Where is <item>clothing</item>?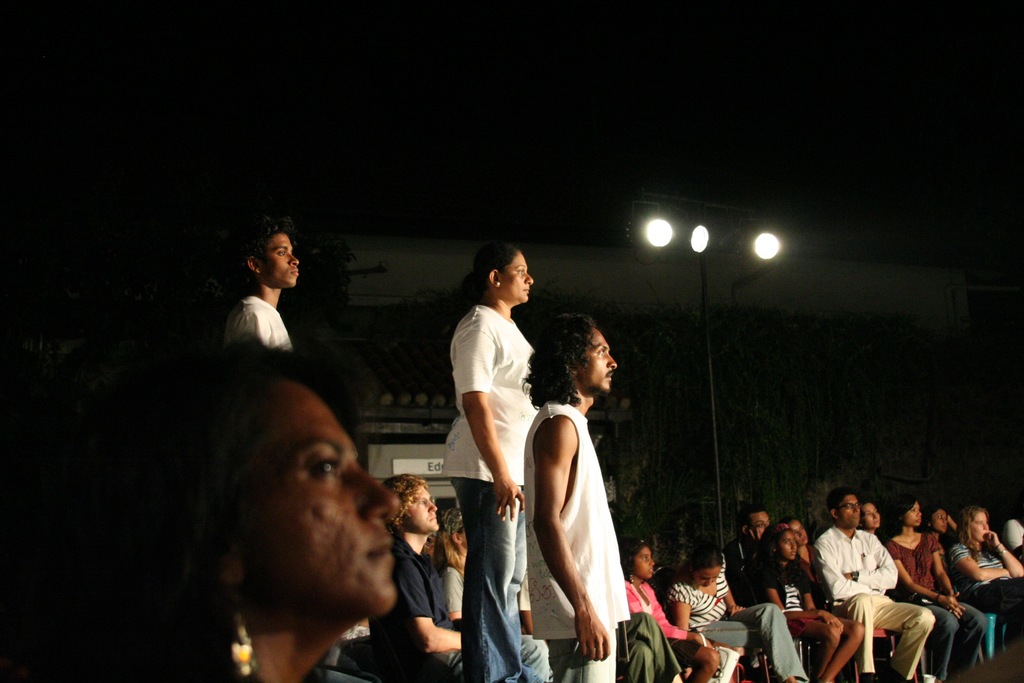
<bbox>621, 582, 688, 642</bbox>.
